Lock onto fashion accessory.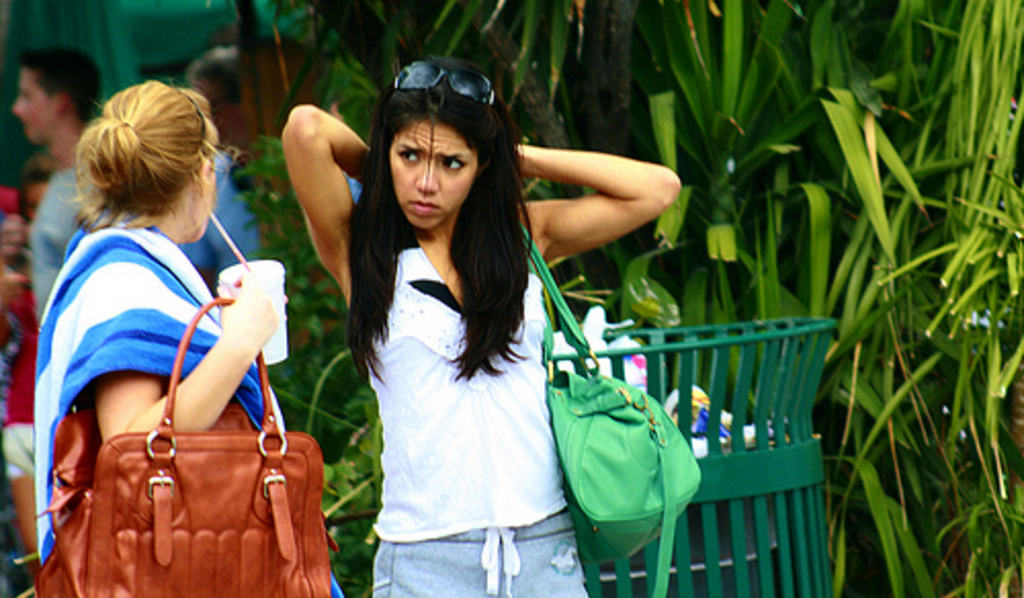
Locked: (385, 57, 498, 98).
